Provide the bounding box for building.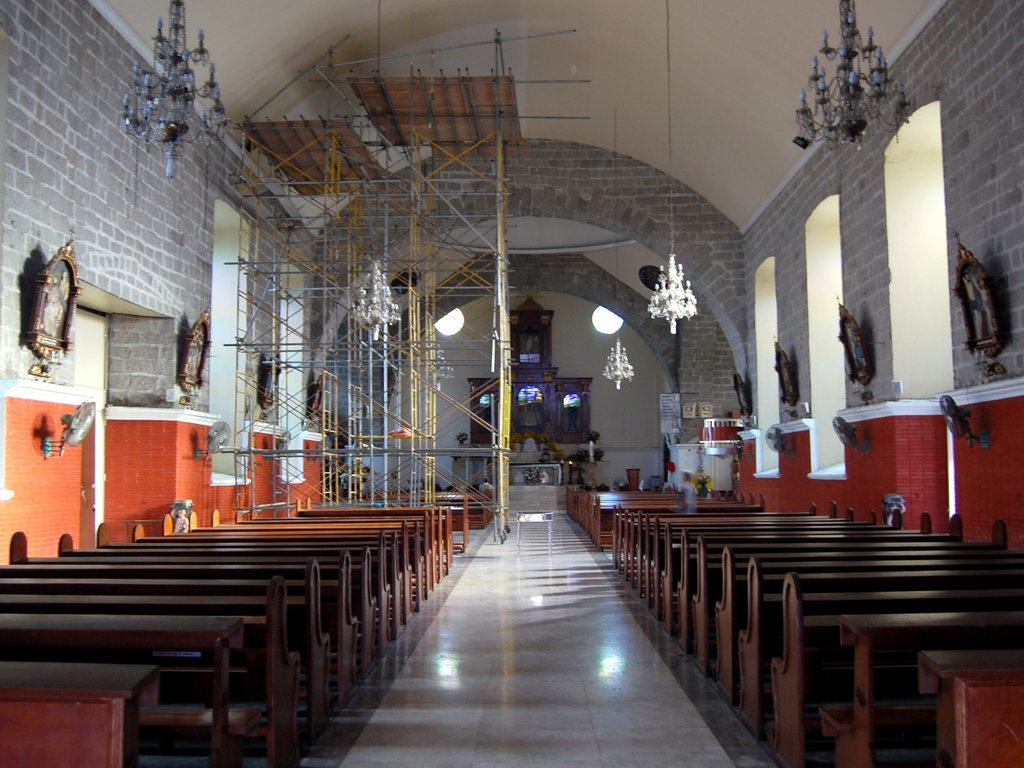
pyautogui.locateOnScreen(0, 0, 1023, 767).
